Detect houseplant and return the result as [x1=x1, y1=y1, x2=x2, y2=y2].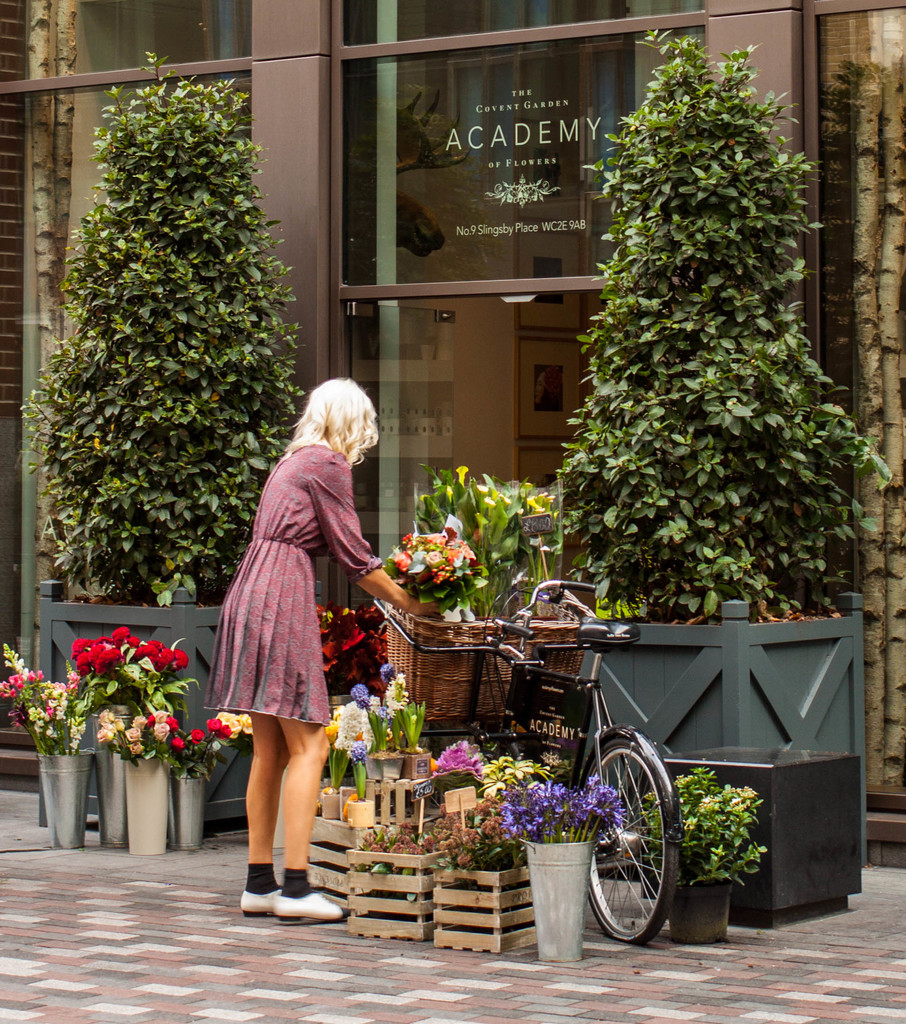
[x1=508, y1=783, x2=629, y2=965].
